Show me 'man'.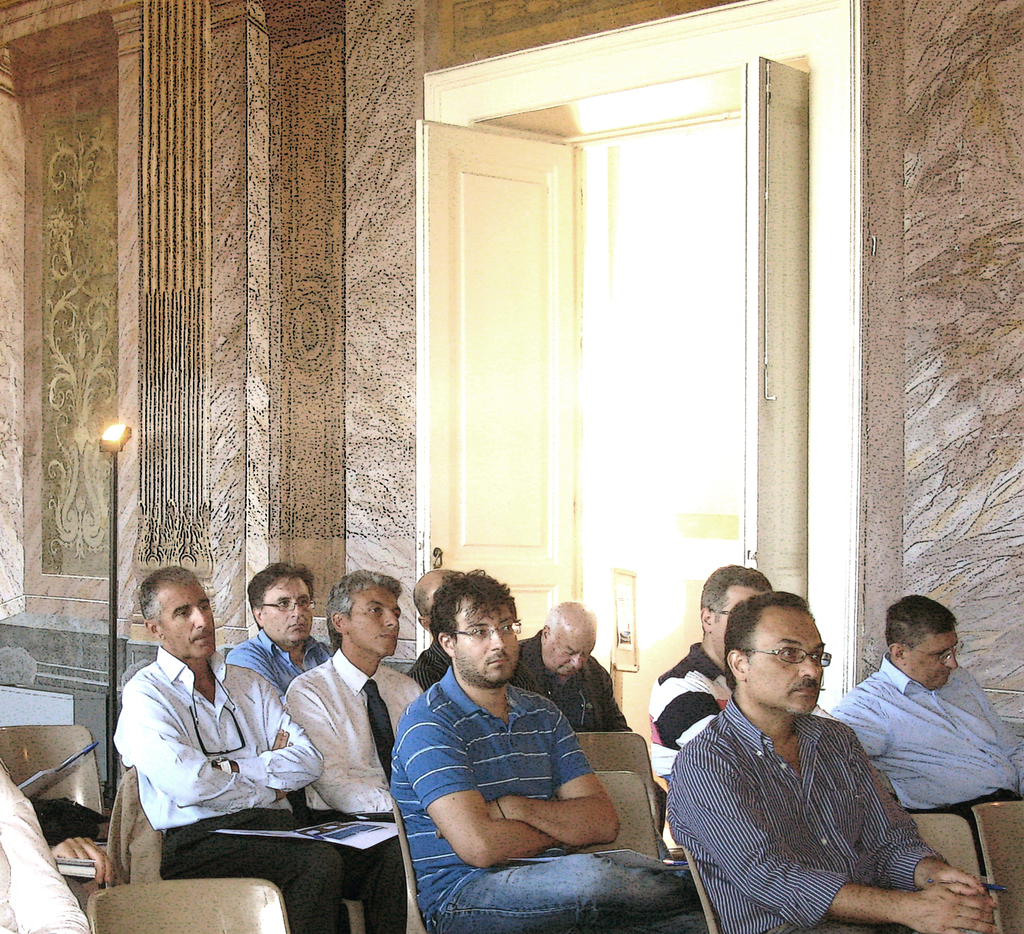
'man' is here: crop(413, 569, 458, 693).
